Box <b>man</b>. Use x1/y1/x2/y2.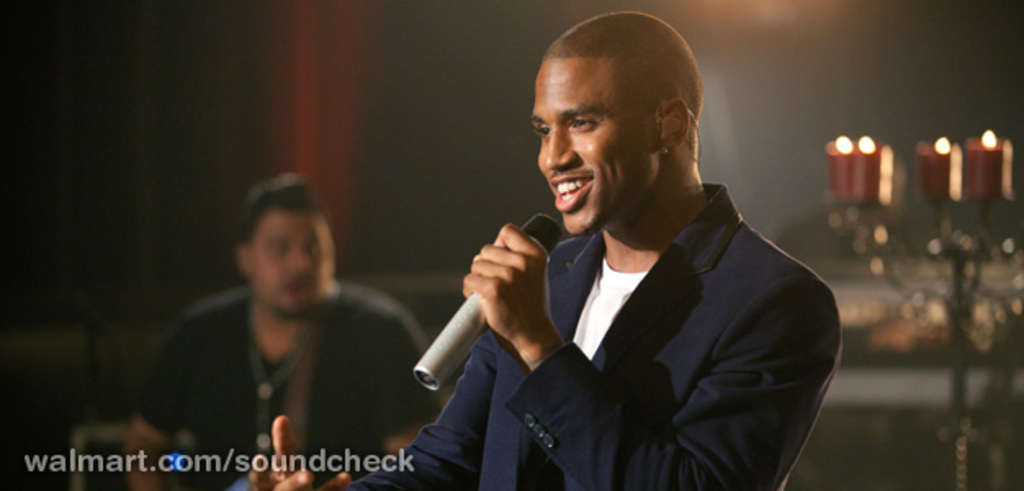
123/173/438/489.
